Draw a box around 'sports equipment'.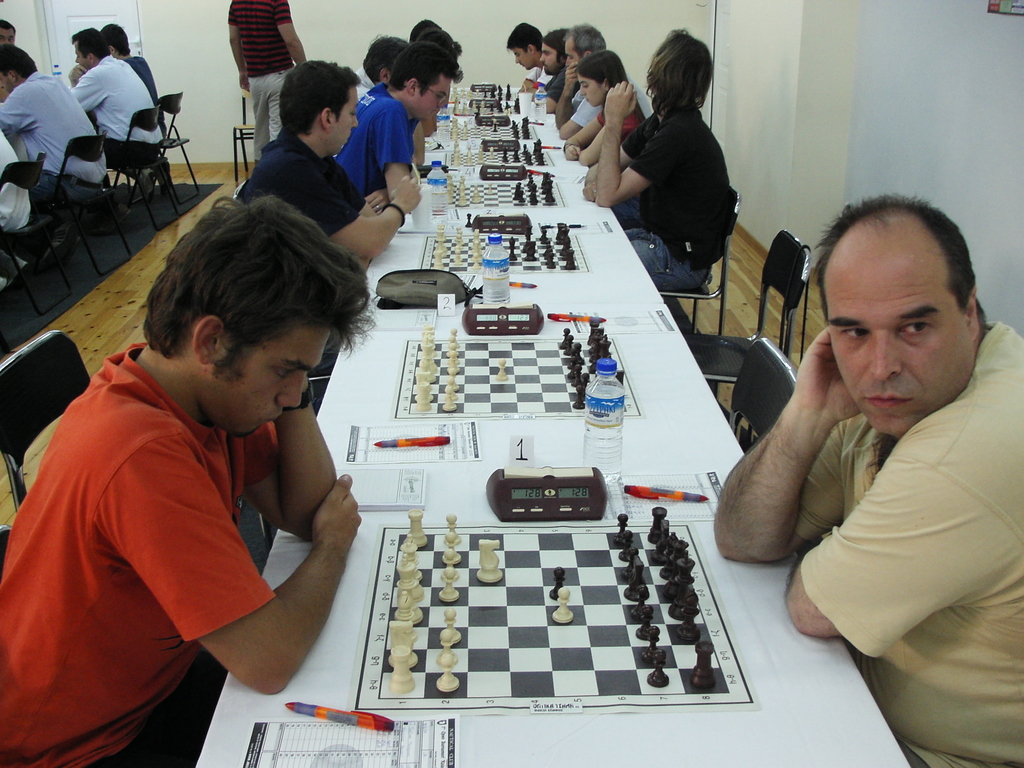
x1=449 y1=79 x2=520 y2=101.
